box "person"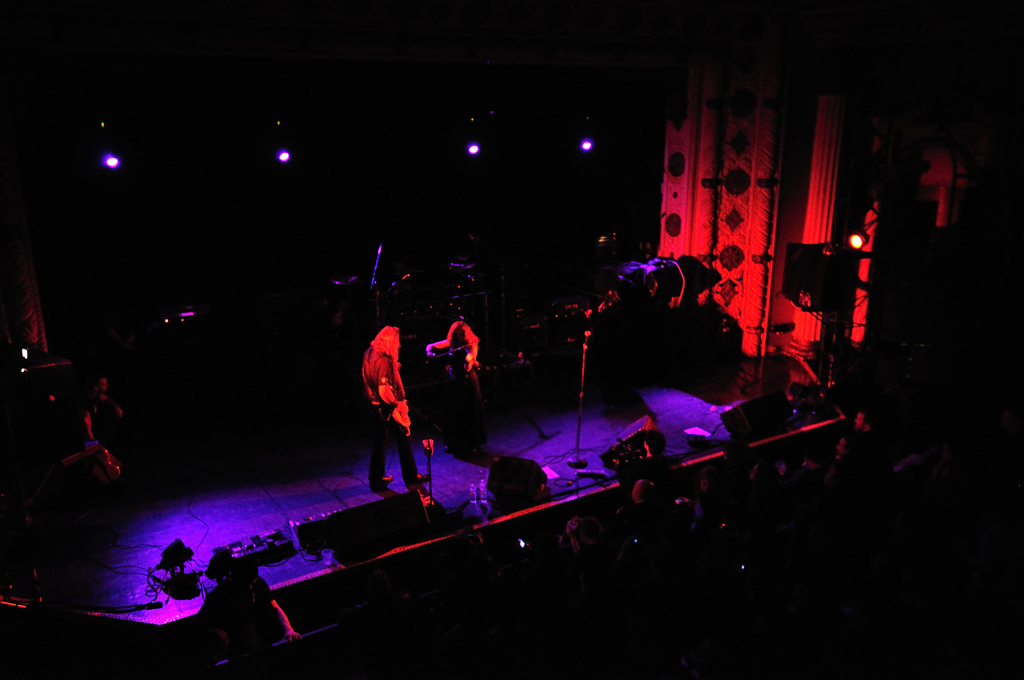
crop(82, 375, 126, 470)
